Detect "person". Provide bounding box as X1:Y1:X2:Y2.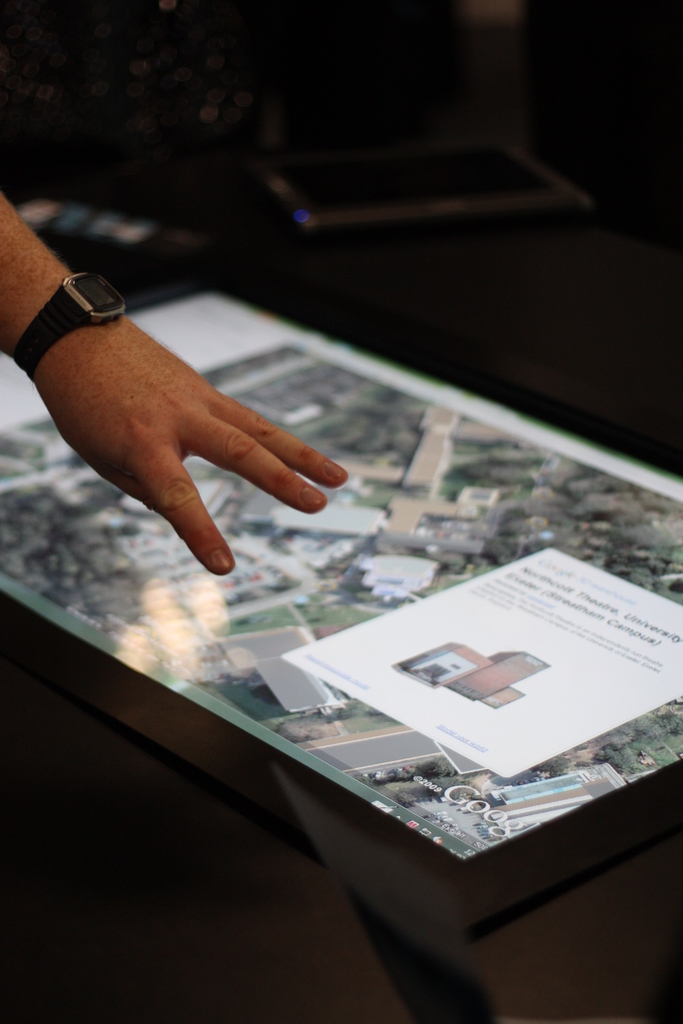
0:191:353:574.
